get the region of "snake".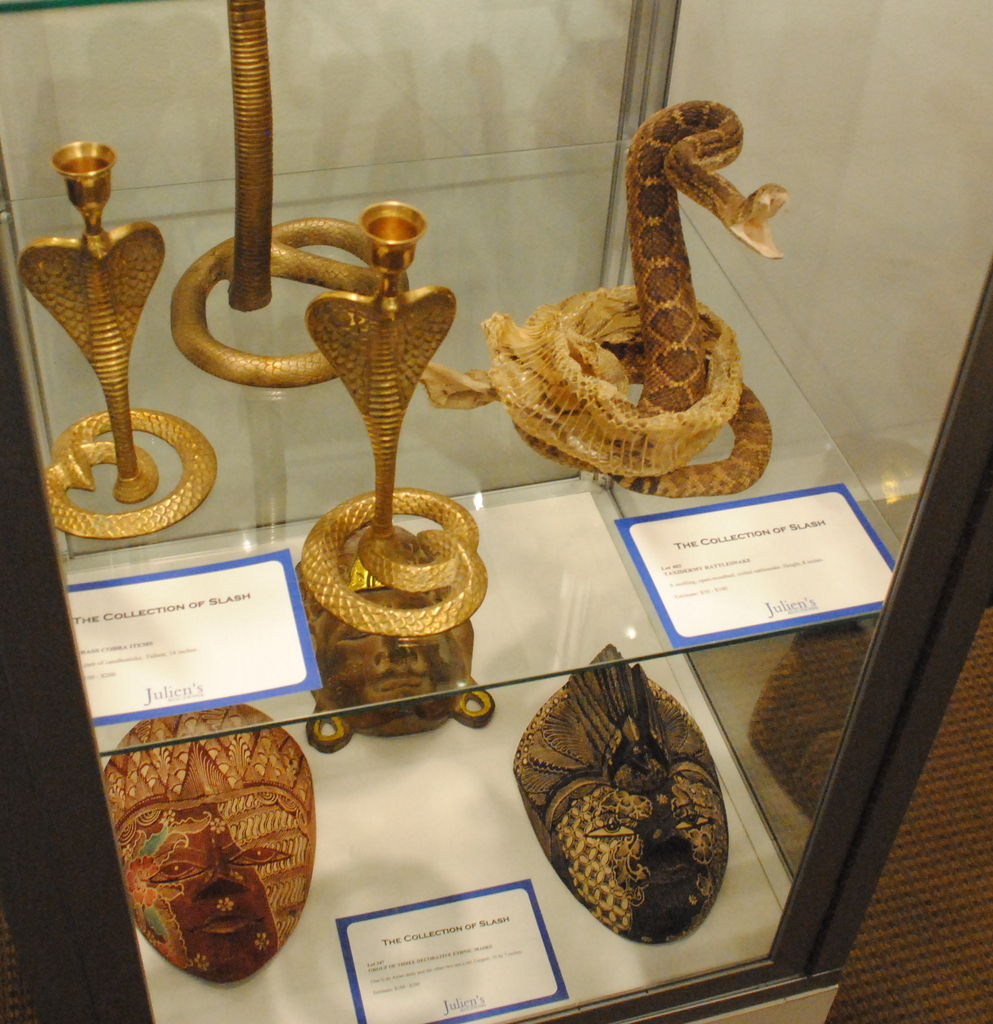
(left=8, top=207, right=215, bottom=538).
